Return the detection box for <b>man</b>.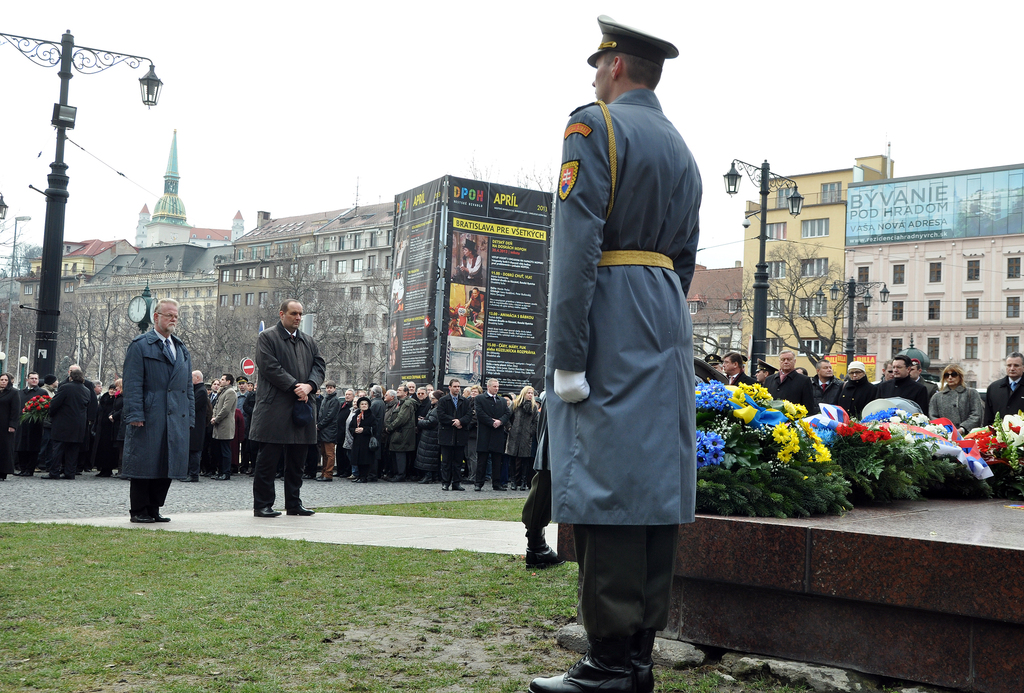
crop(388, 386, 417, 480).
